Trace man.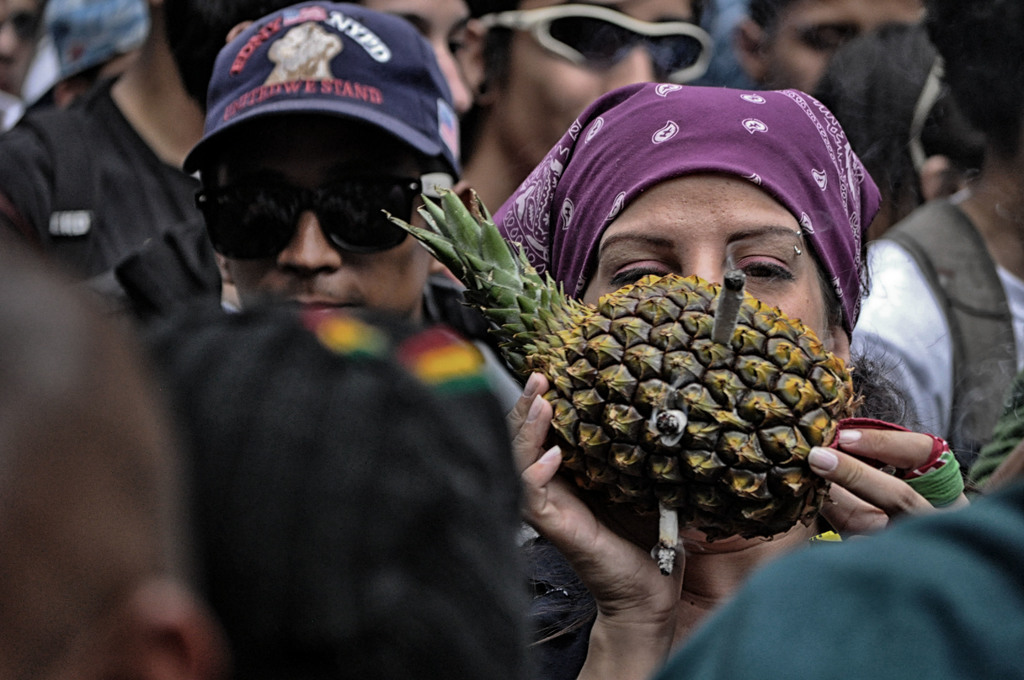
Traced to 0, 0, 208, 282.
